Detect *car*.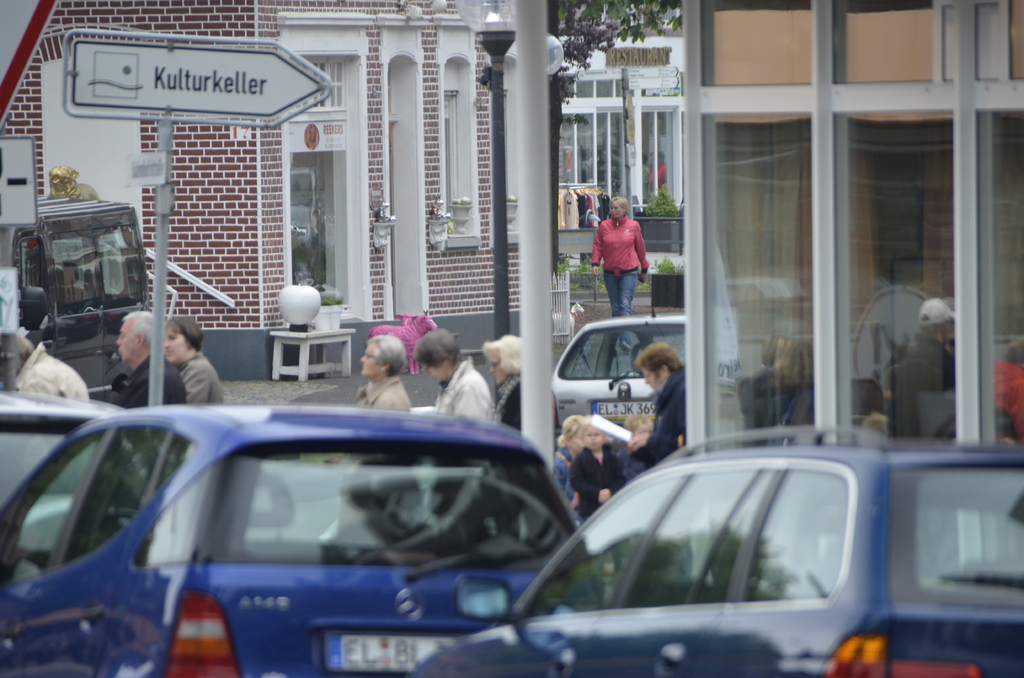
Detected at 0:386:134:554.
